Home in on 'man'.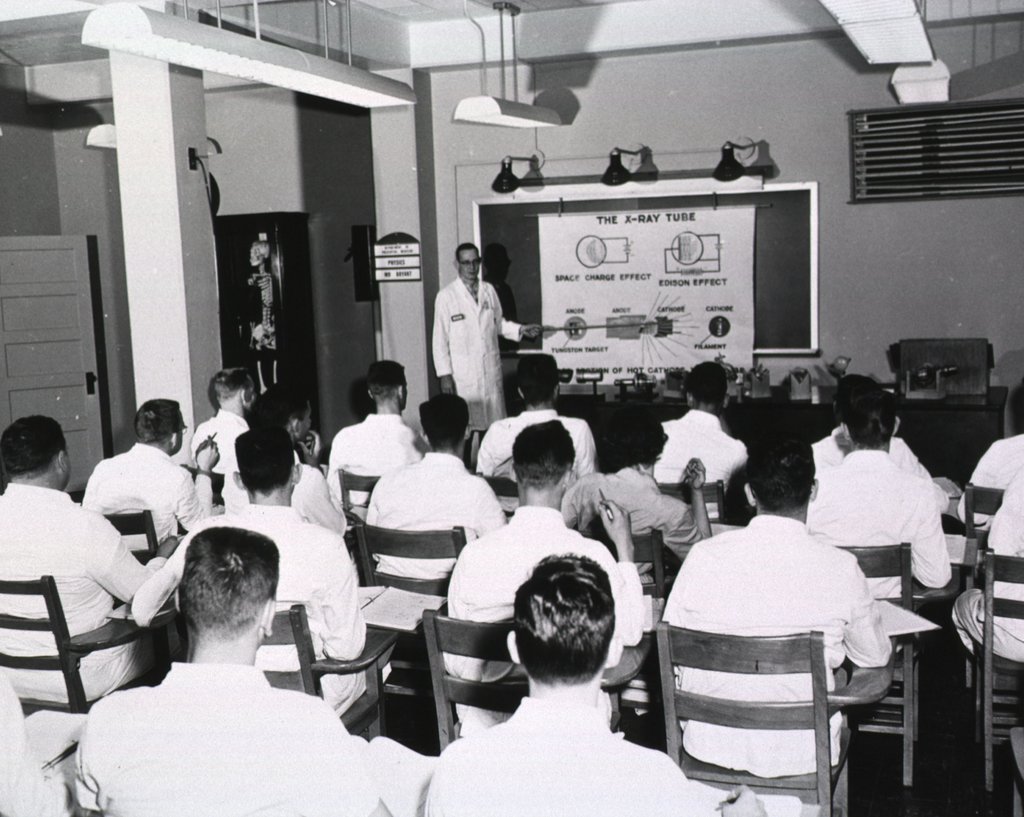
Homed in at (x1=445, y1=418, x2=645, y2=738).
